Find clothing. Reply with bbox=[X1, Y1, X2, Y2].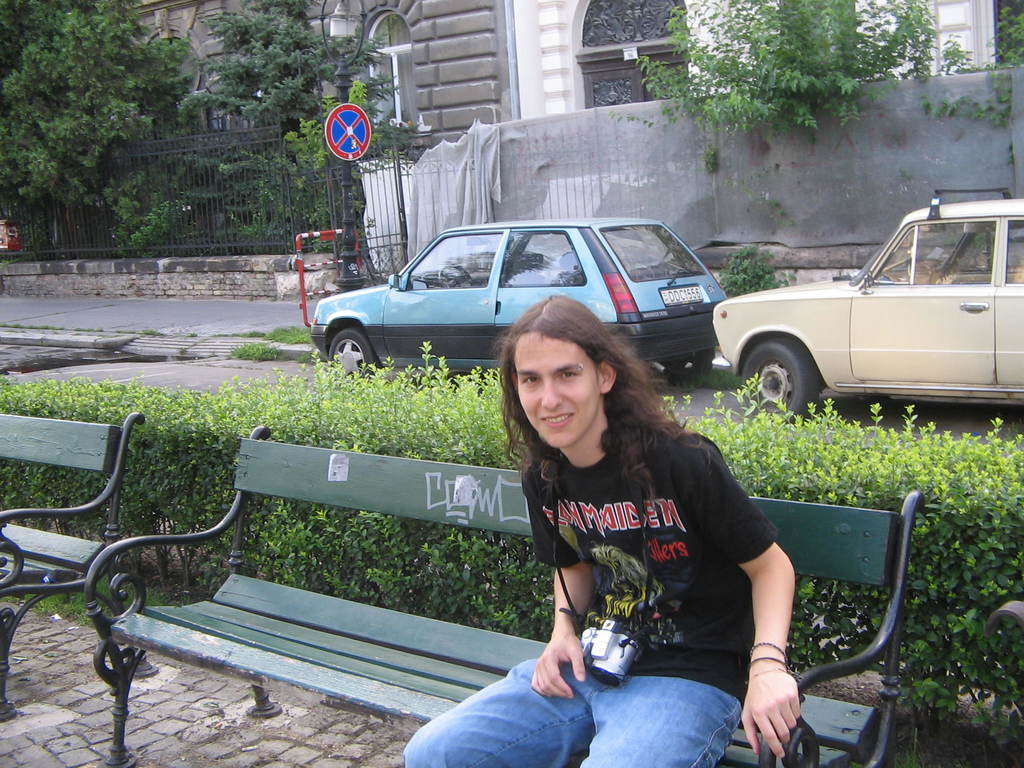
bbox=[452, 342, 765, 691].
